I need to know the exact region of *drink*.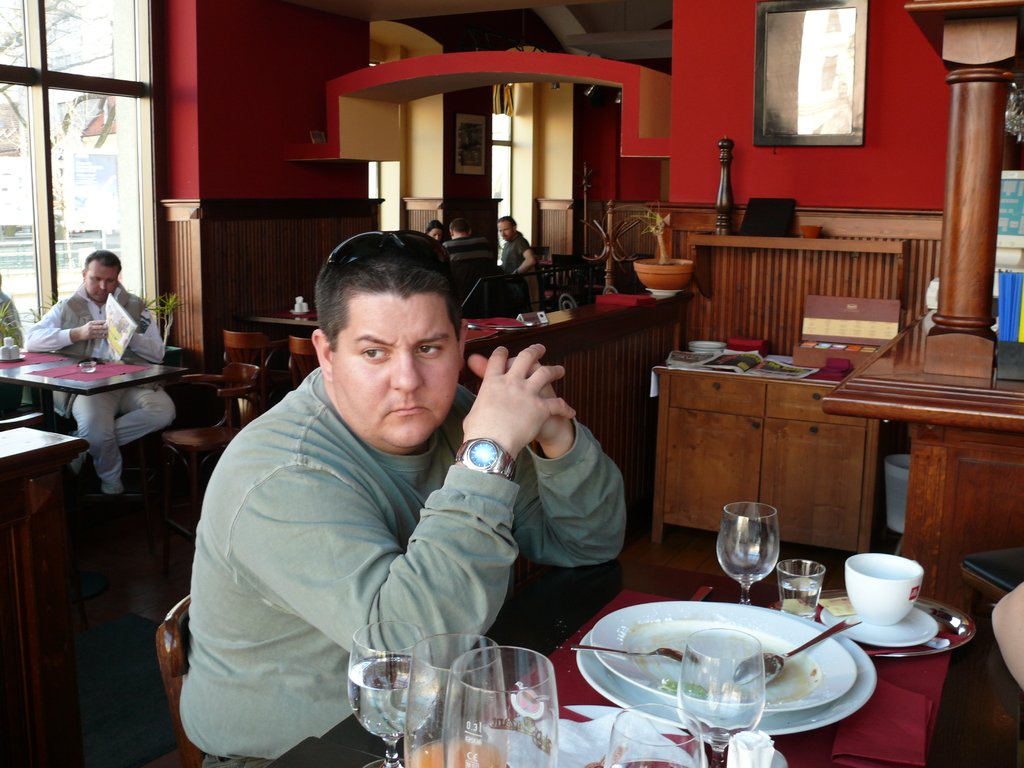
Region: bbox=[716, 522, 782, 588].
